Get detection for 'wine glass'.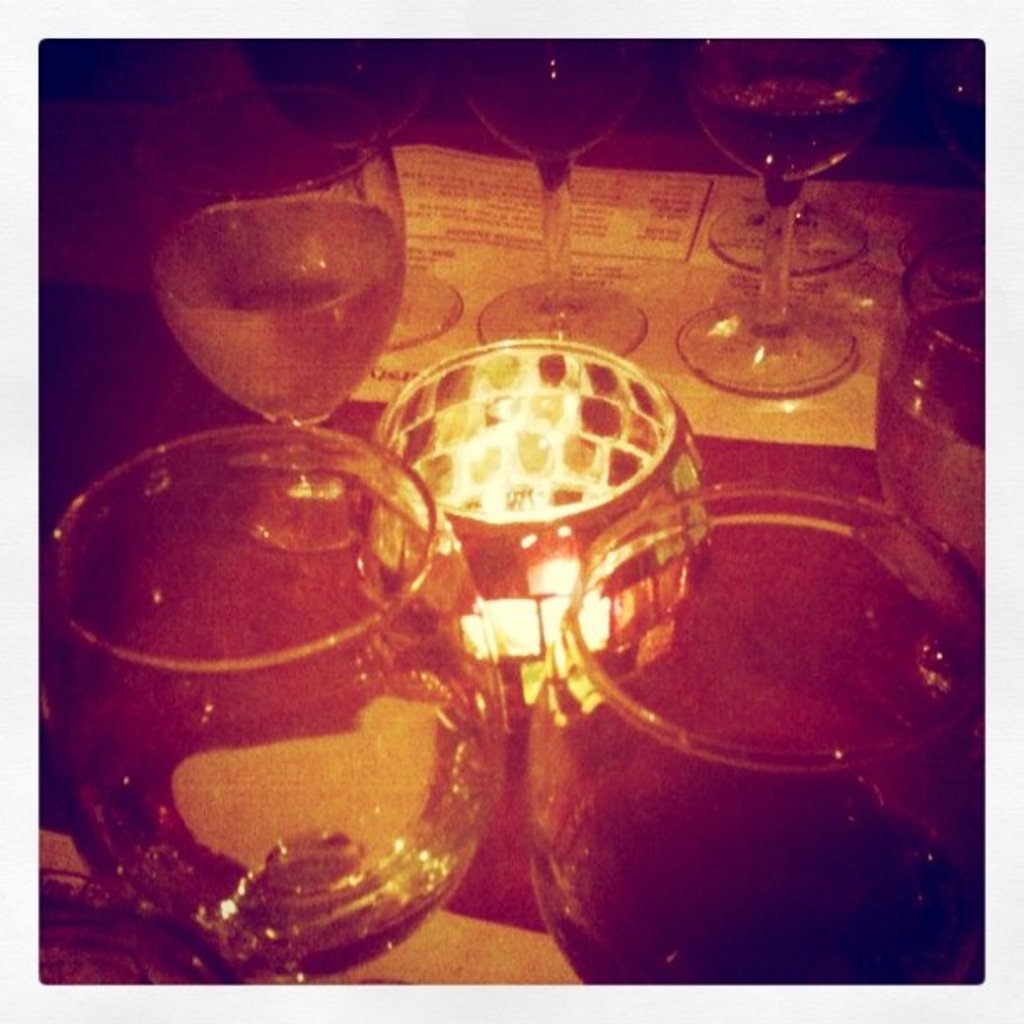
Detection: pyautogui.locateOnScreen(131, 95, 450, 567).
